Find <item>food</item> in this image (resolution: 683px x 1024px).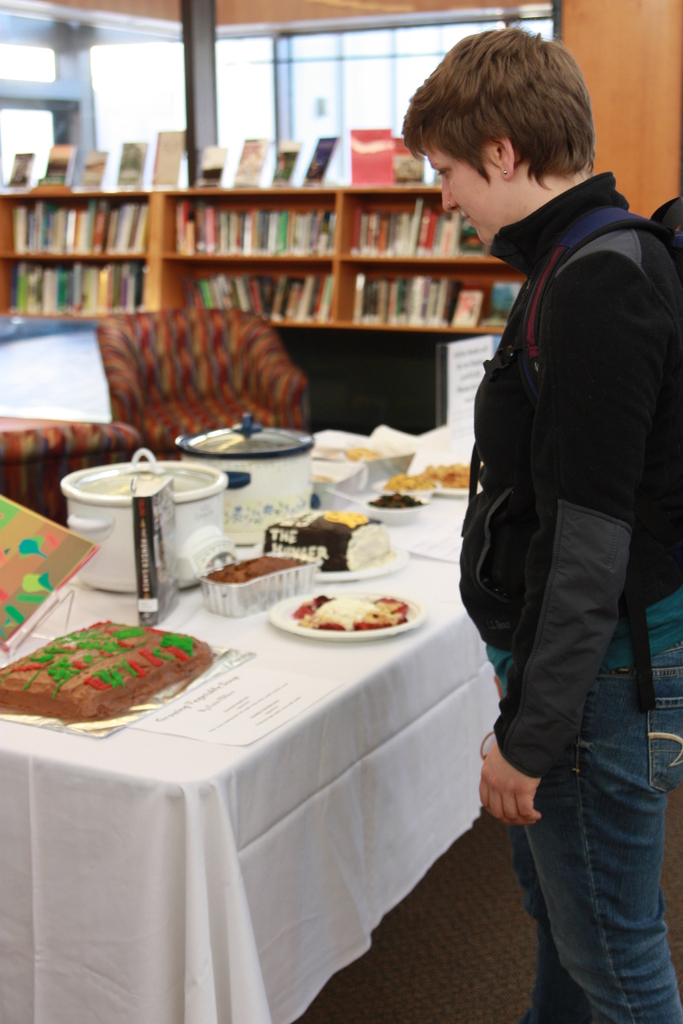
box(413, 467, 473, 491).
